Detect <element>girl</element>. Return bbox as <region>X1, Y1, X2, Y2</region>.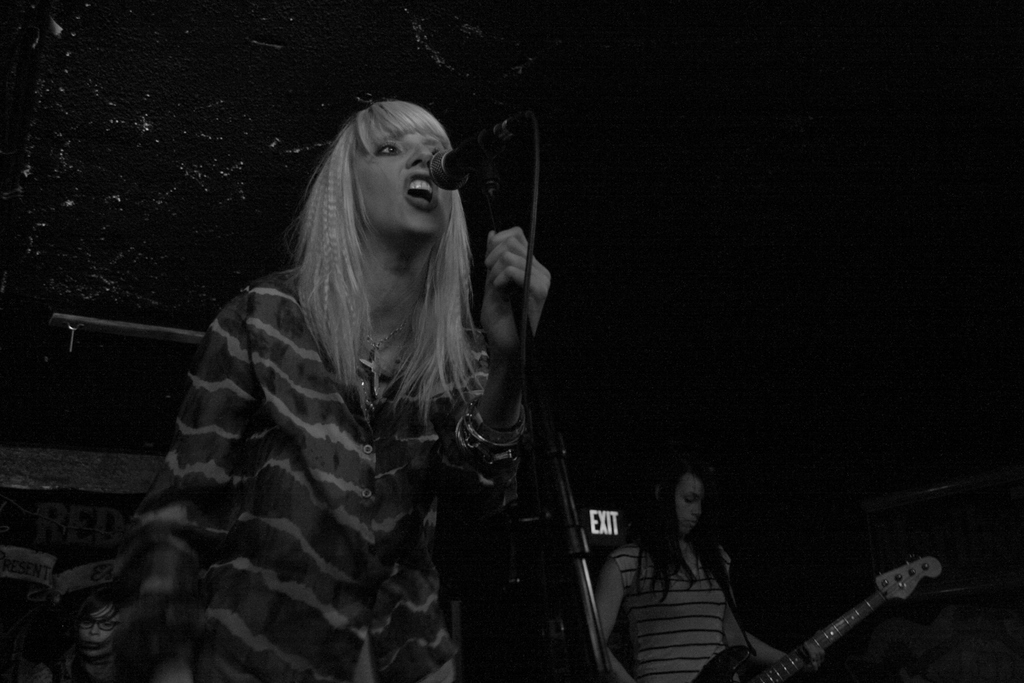
<region>129, 104, 556, 682</region>.
